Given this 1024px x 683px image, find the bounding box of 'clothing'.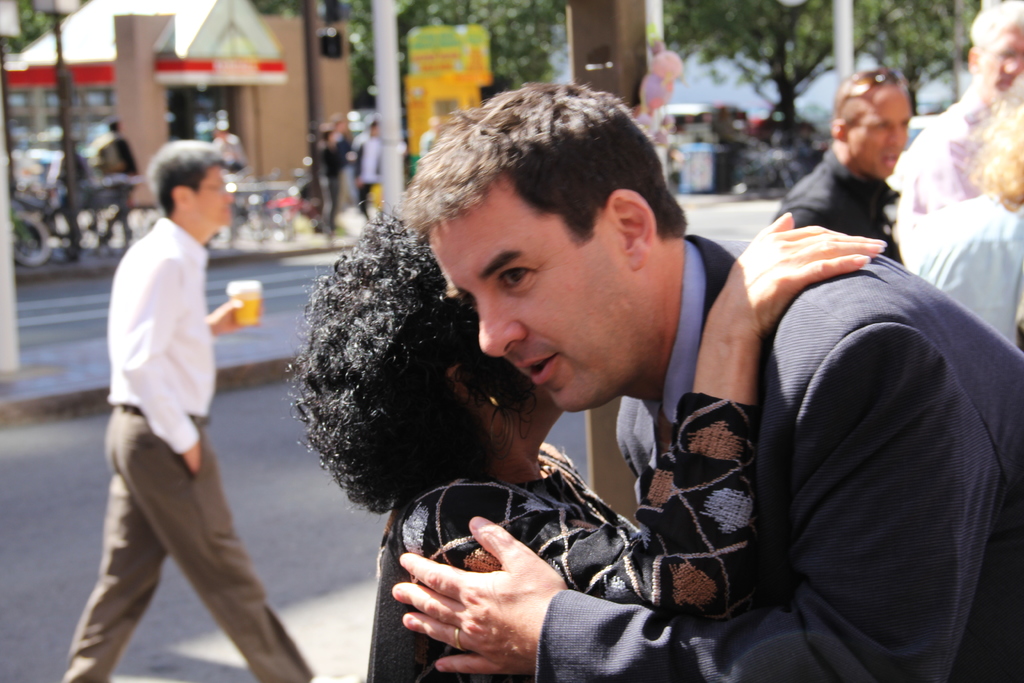
select_region(100, 209, 224, 447).
